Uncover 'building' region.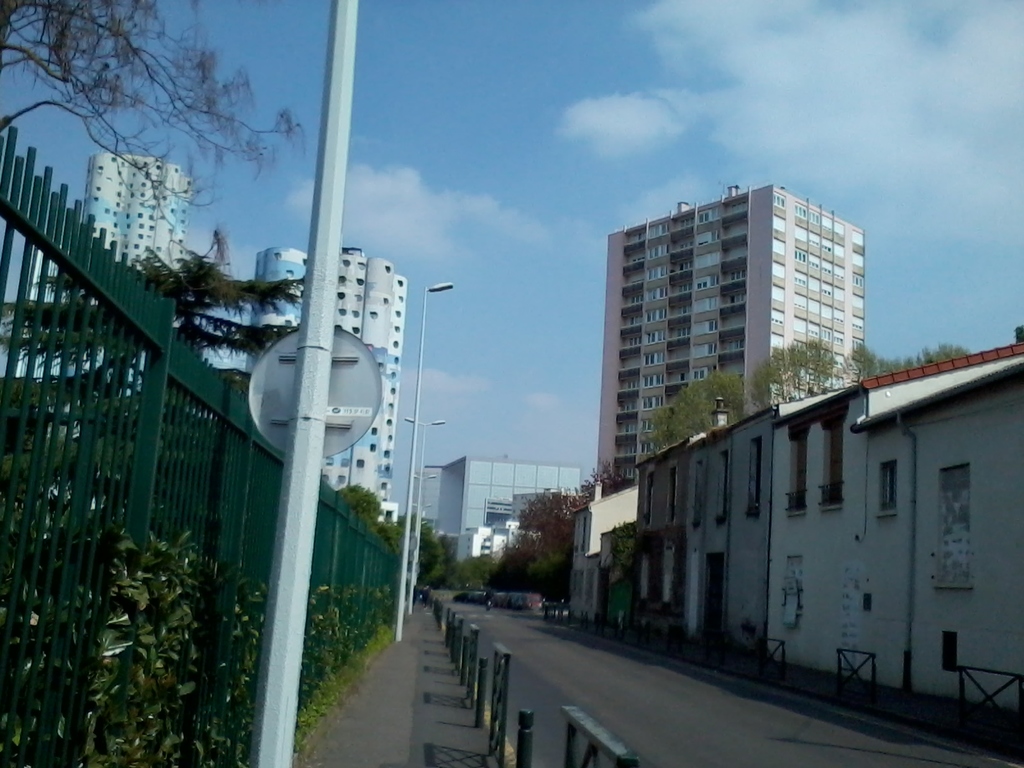
Uncovered: (left=251, top=246, right=412, bottom=518).
